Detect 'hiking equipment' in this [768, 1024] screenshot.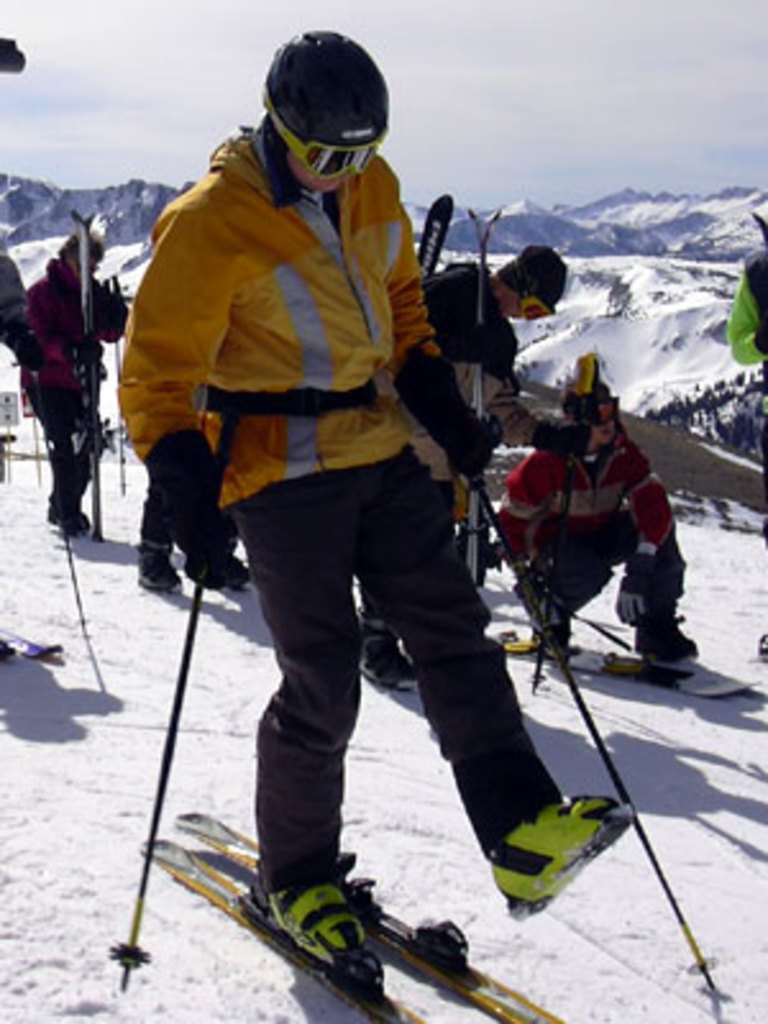
Detection: (266, 31, 394, 172).
